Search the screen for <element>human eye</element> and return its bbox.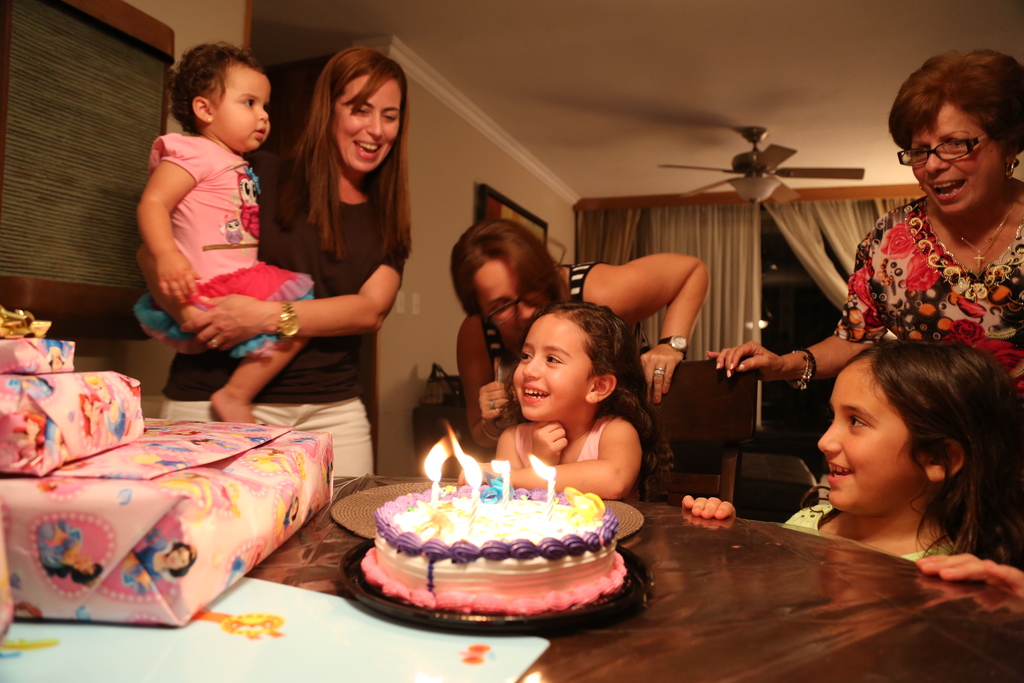
Found: bbox=(495, 302, 509, 318).
